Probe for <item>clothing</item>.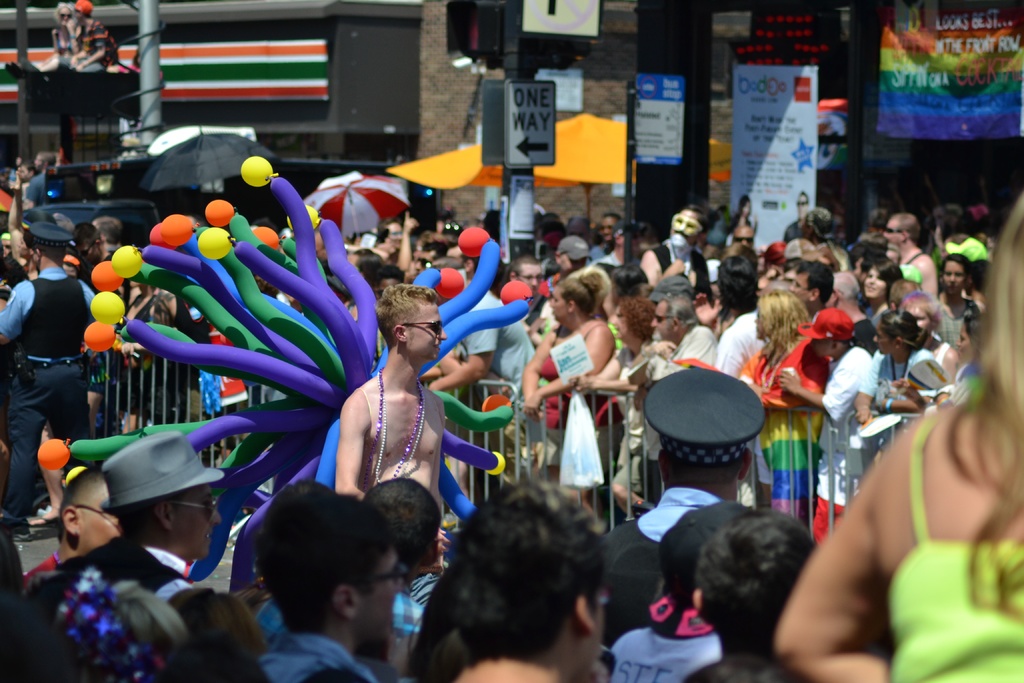
Probe result: pyautogui.locateOnScreen(593, 488, 721, 641).
